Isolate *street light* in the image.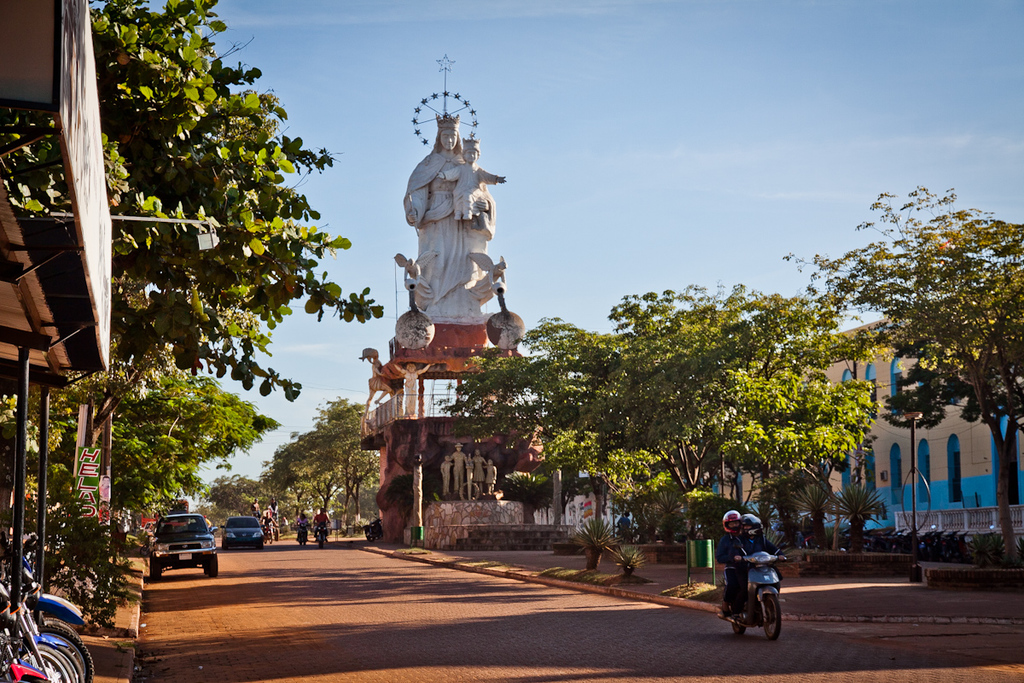
Isolated region: 902/408/926/557.
